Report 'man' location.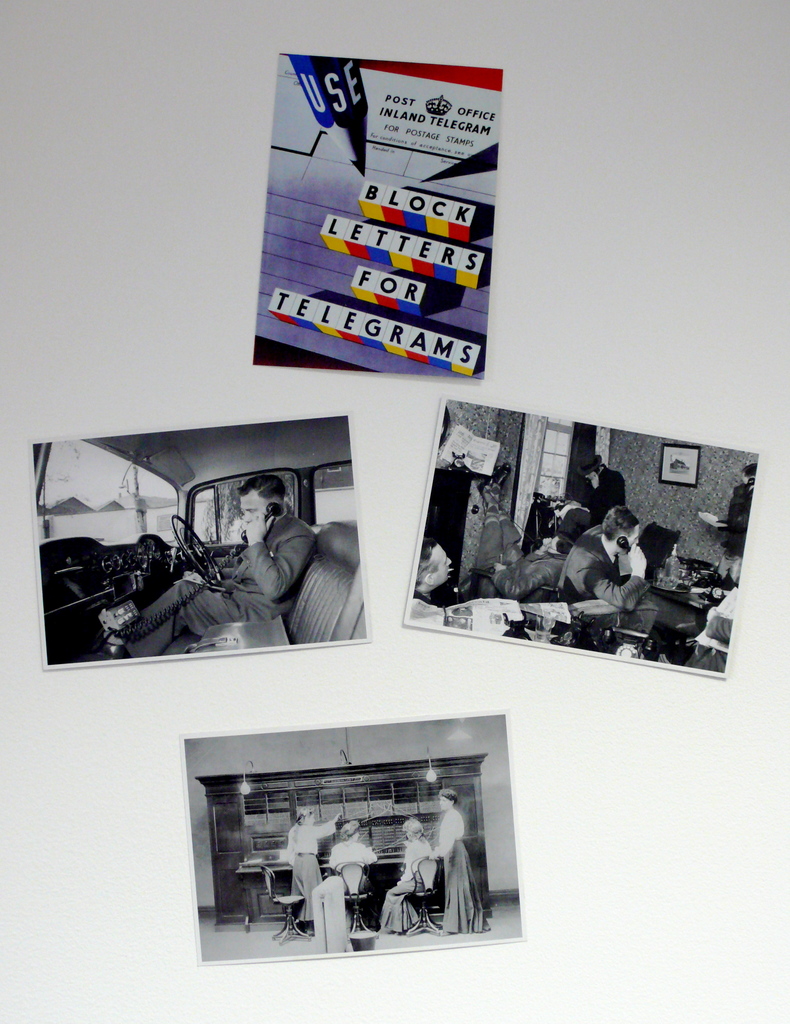
Report: detection(88, 451, 380, 682).
